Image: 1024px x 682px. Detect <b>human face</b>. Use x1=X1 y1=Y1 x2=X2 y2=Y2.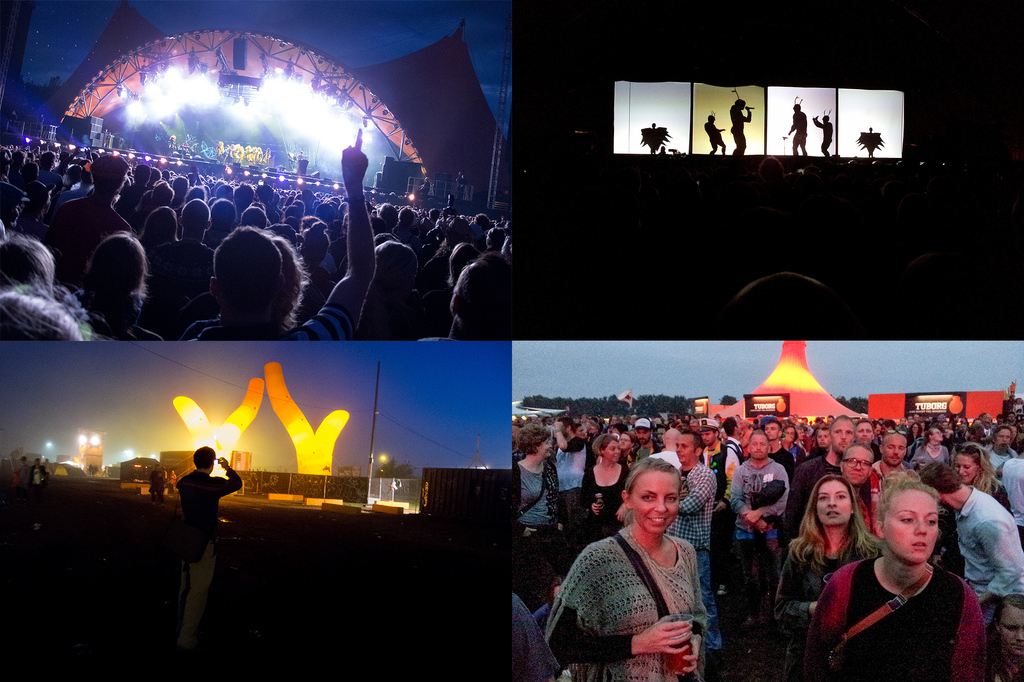
x1=537 y1=438 x2=554 y2=457.
